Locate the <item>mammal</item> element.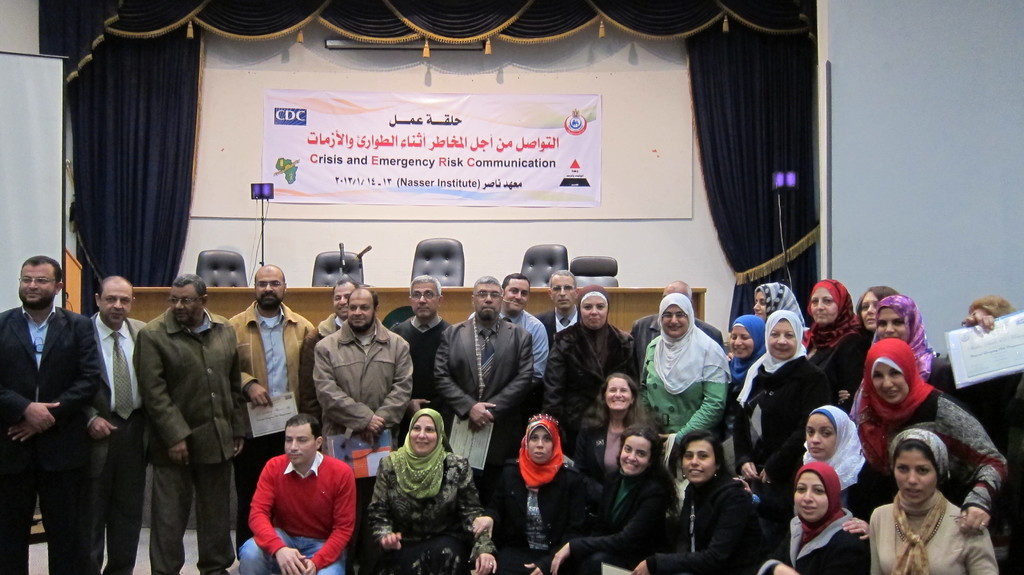
Element bbox: {"x1": 241, "y1": 414, "x2": 357, "y2": 574}.
